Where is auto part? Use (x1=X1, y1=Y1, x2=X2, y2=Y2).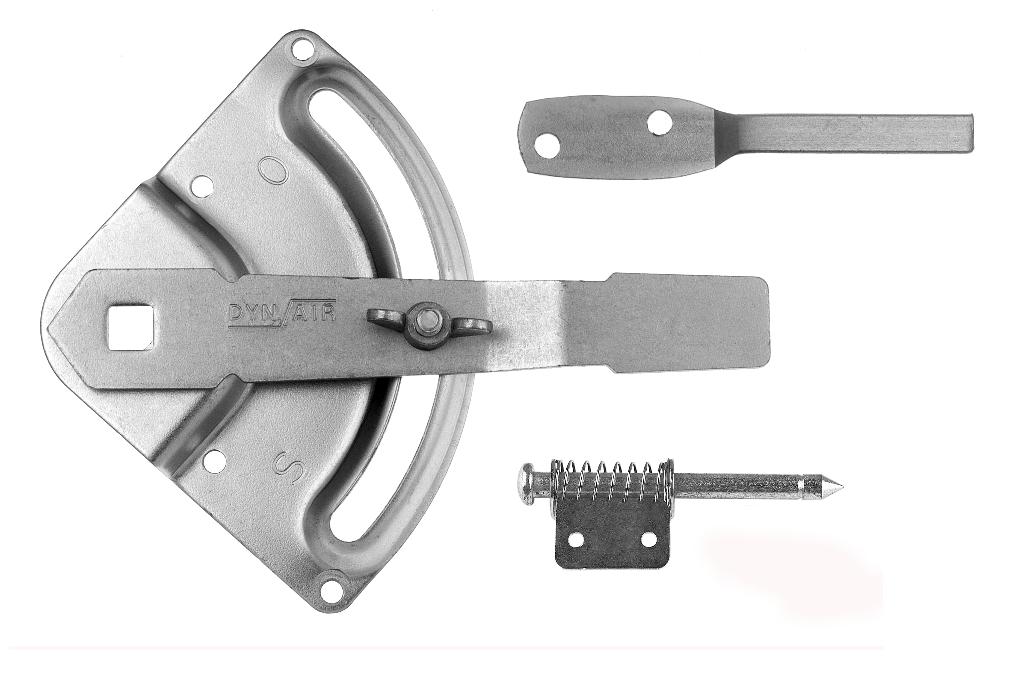
(x1=0, y1=51, x2=783, y2=593).
